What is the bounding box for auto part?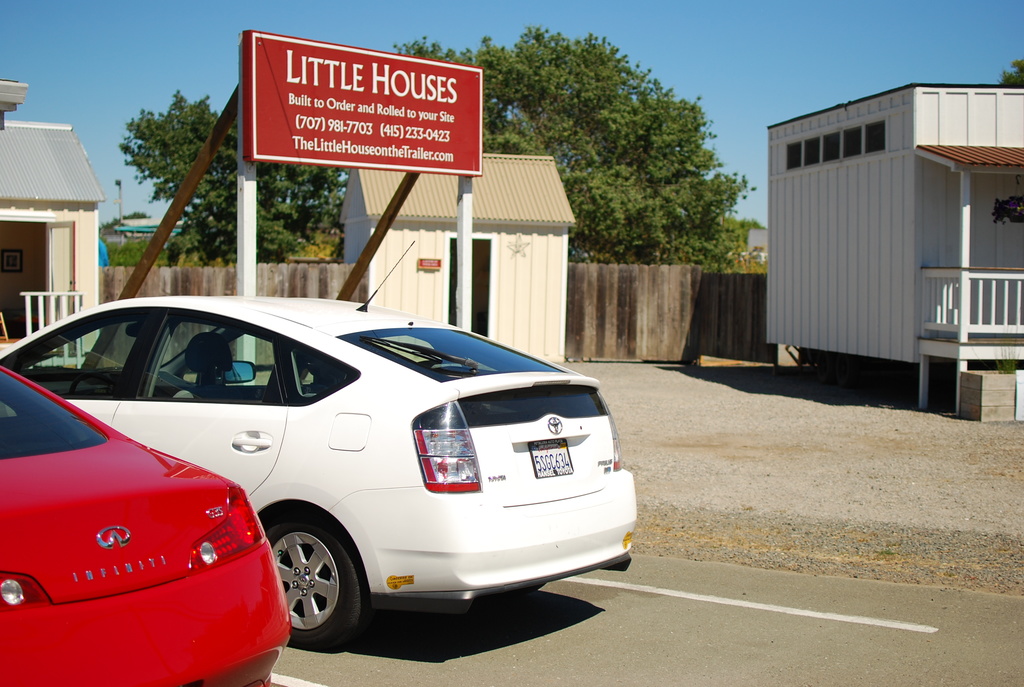
(147,316,355,406).
